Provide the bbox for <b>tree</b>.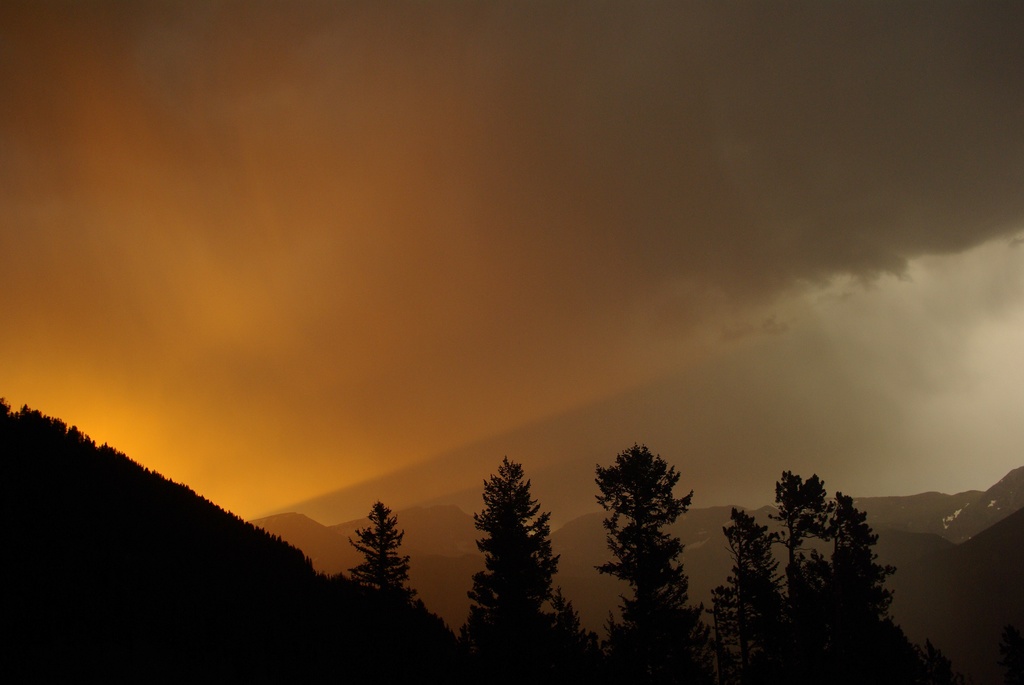
(x1=463, y1=458, x2=566, y2=646).
